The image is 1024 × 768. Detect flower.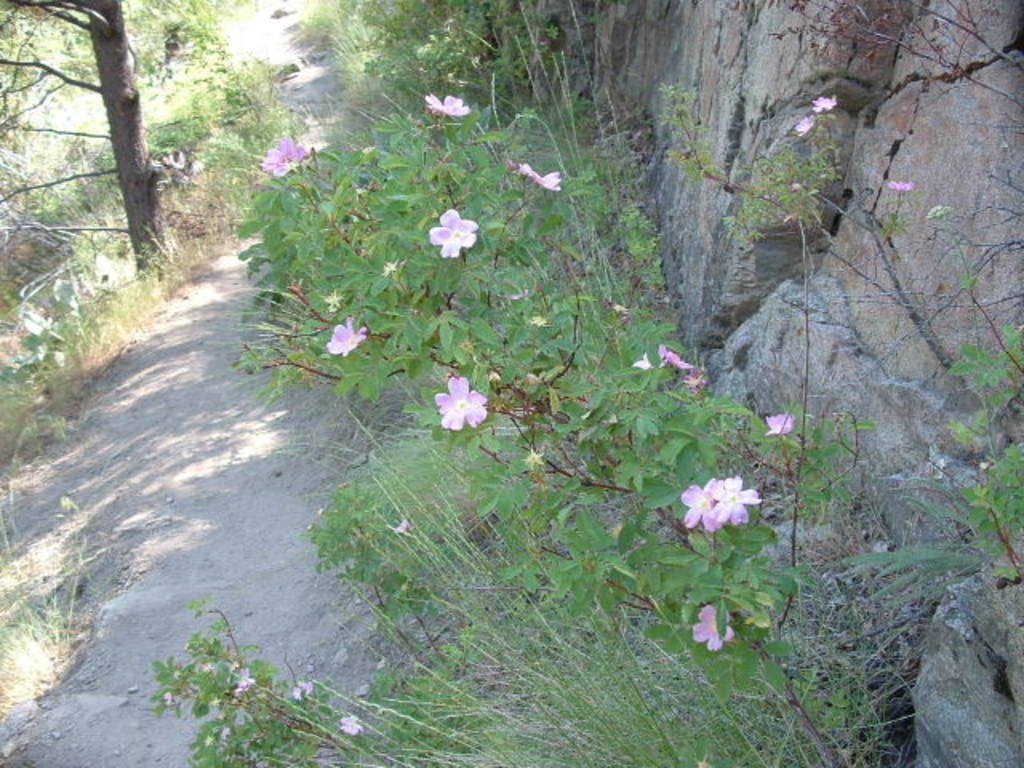
Detection: region(430, 371, 488, 434).
